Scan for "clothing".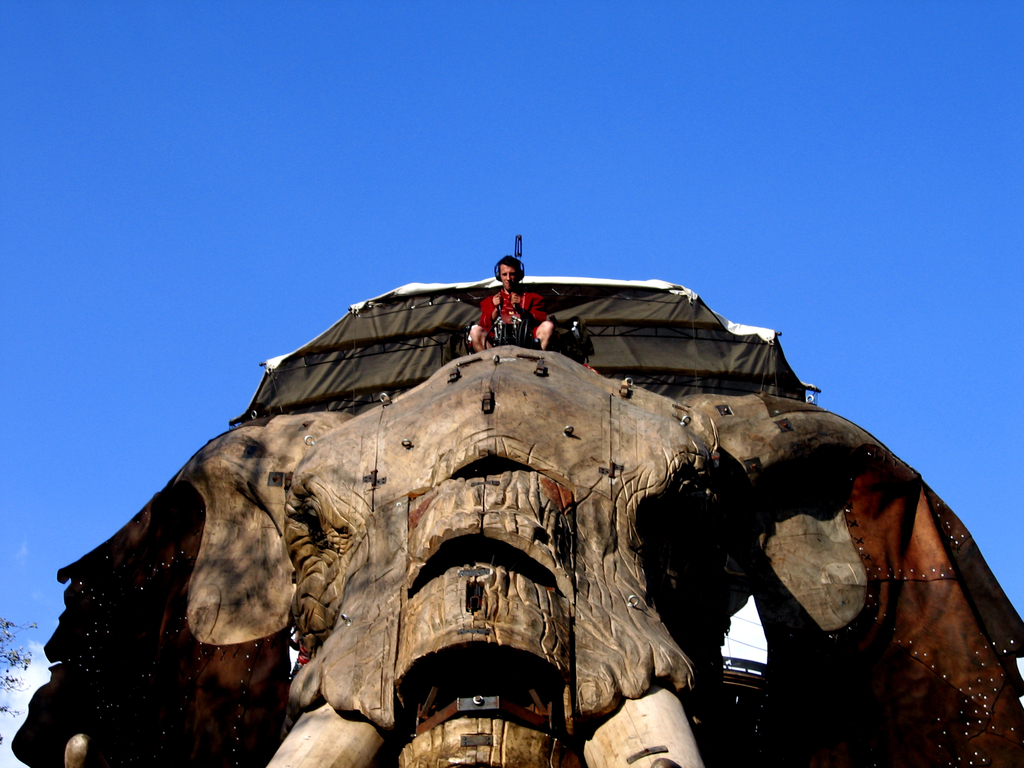
Scan result: (left=474, top=289, right=551, bottom=344).
